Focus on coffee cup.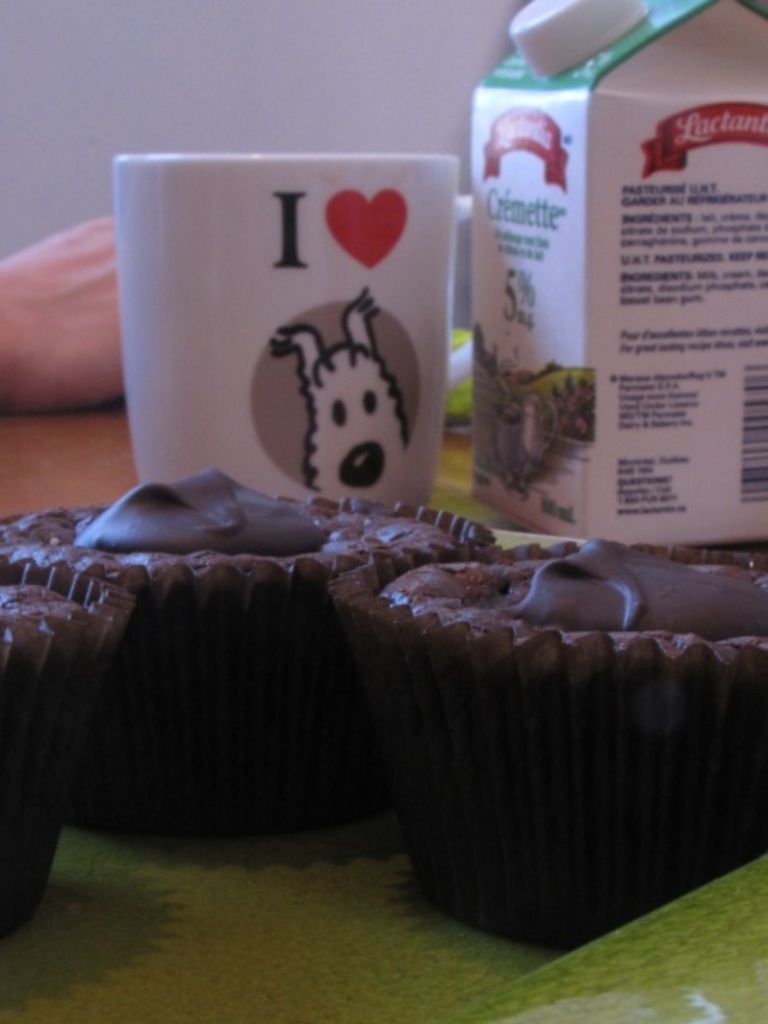
Focused at box(114, 148, 459, 510).
